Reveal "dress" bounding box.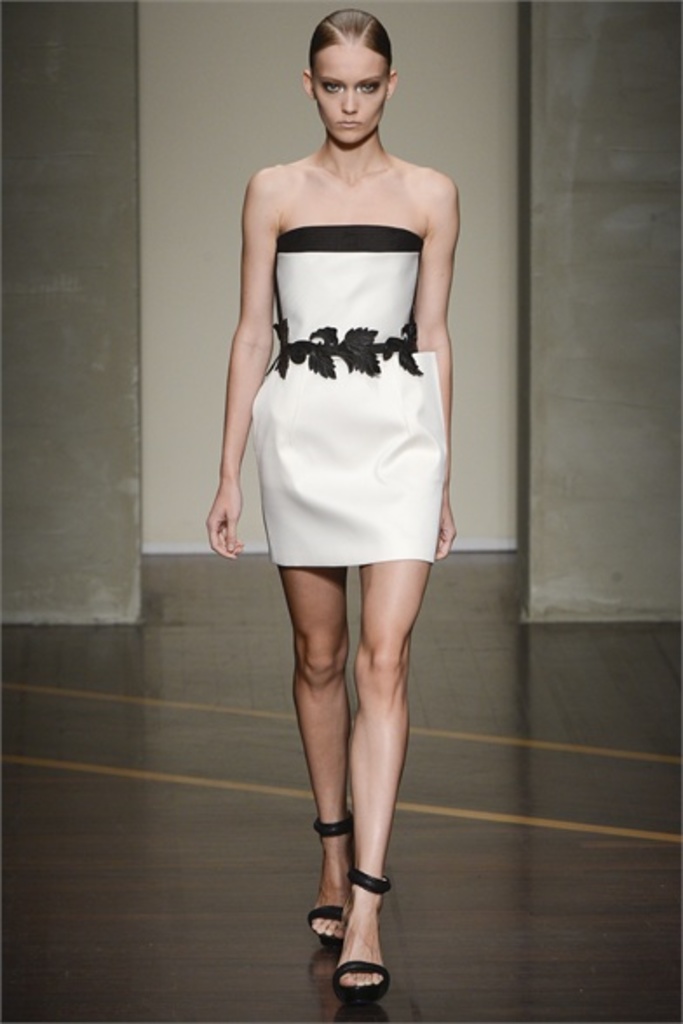
Revealed: (237, 233, 444, 557).
